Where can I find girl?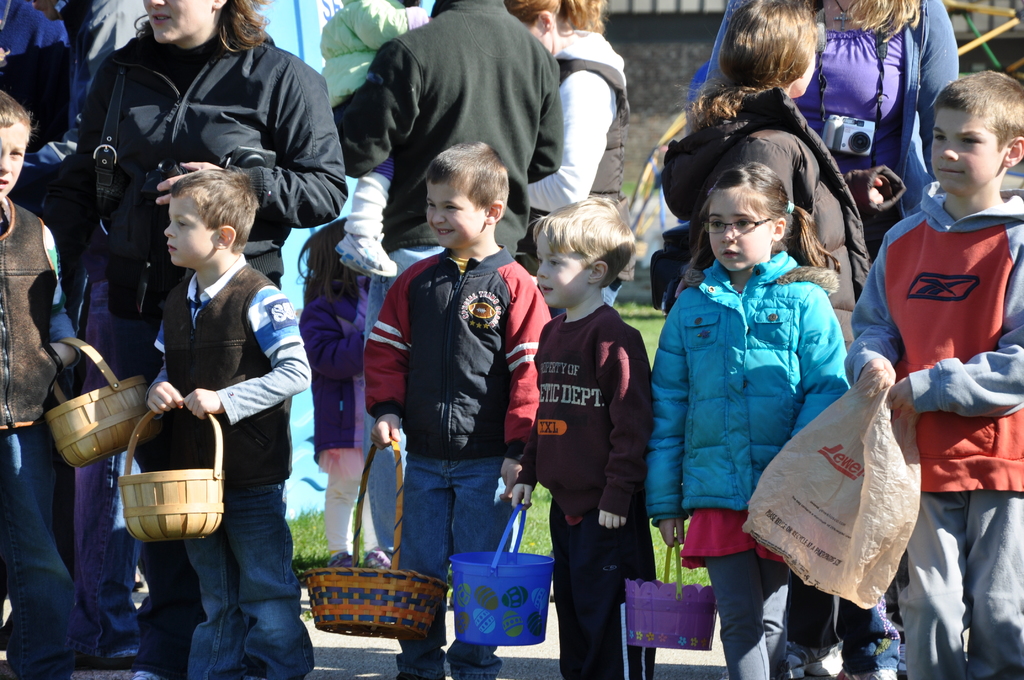
You can find it at box(639, 158, 852, 679).
